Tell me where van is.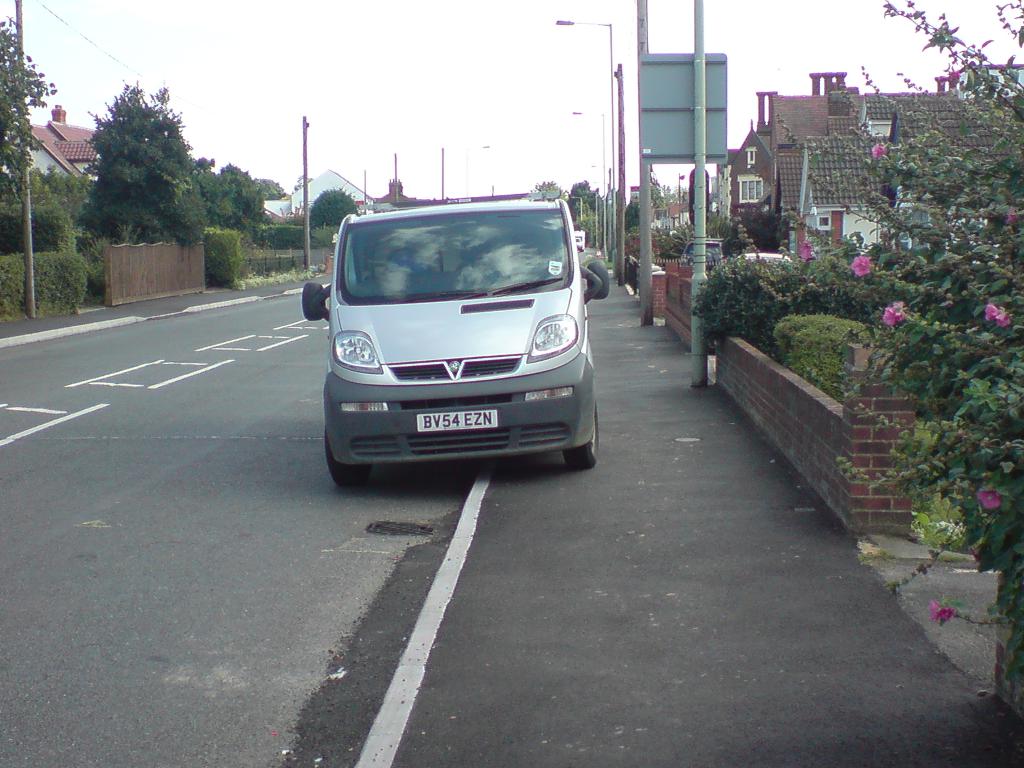
van is at left=300, top=199, right=611, bottom=487.
